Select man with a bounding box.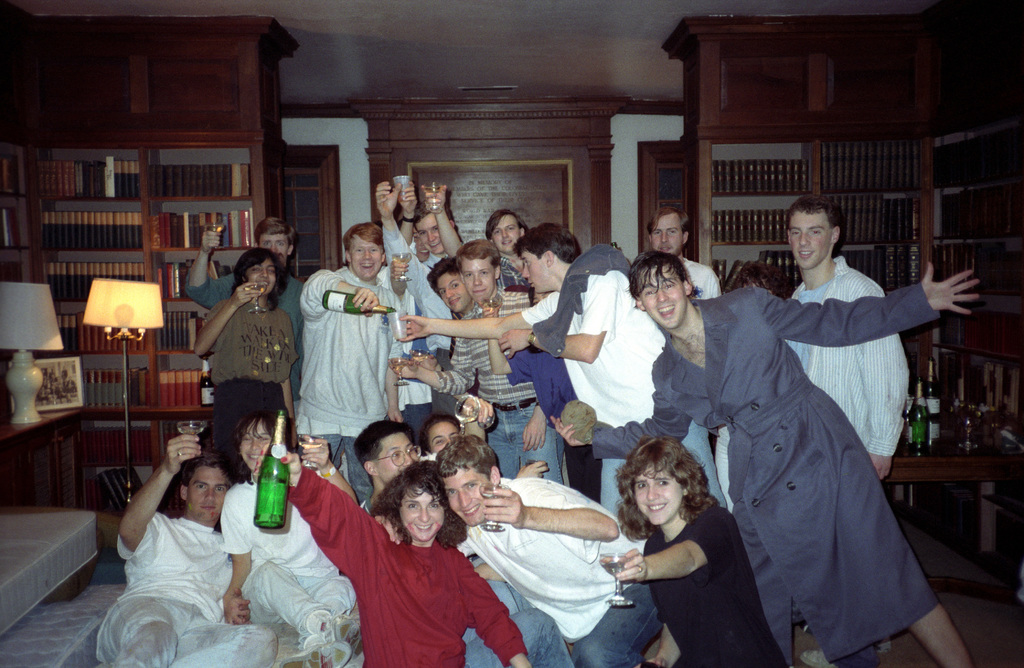
bbox=[381, 243, 563, 491].
